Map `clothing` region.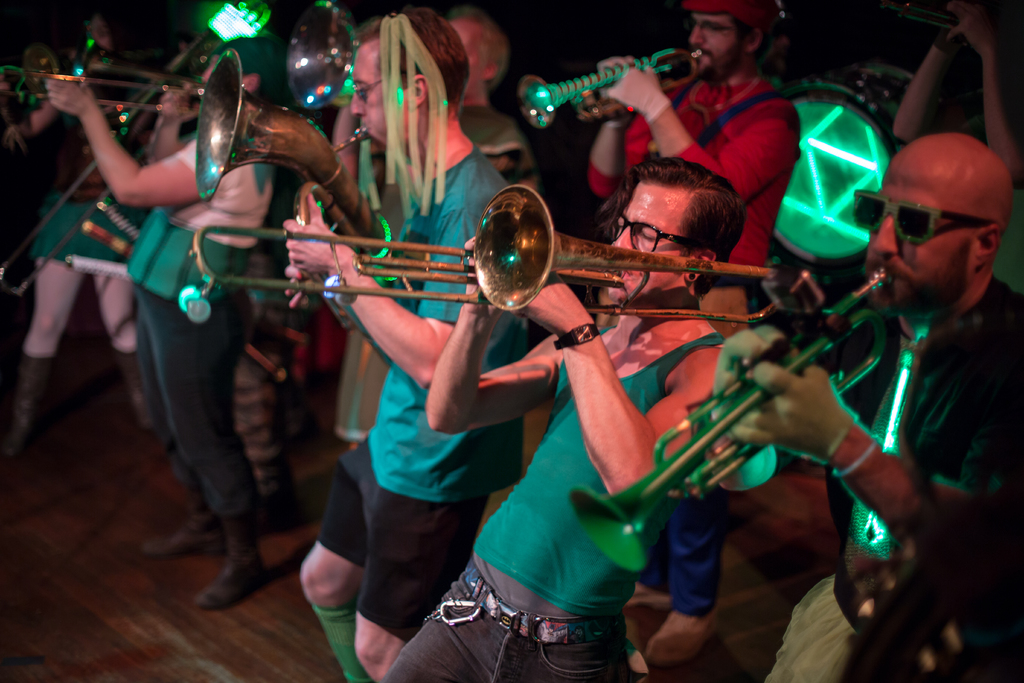
Mapped to [x1=121, y1=146, x2=282, y2=532].
